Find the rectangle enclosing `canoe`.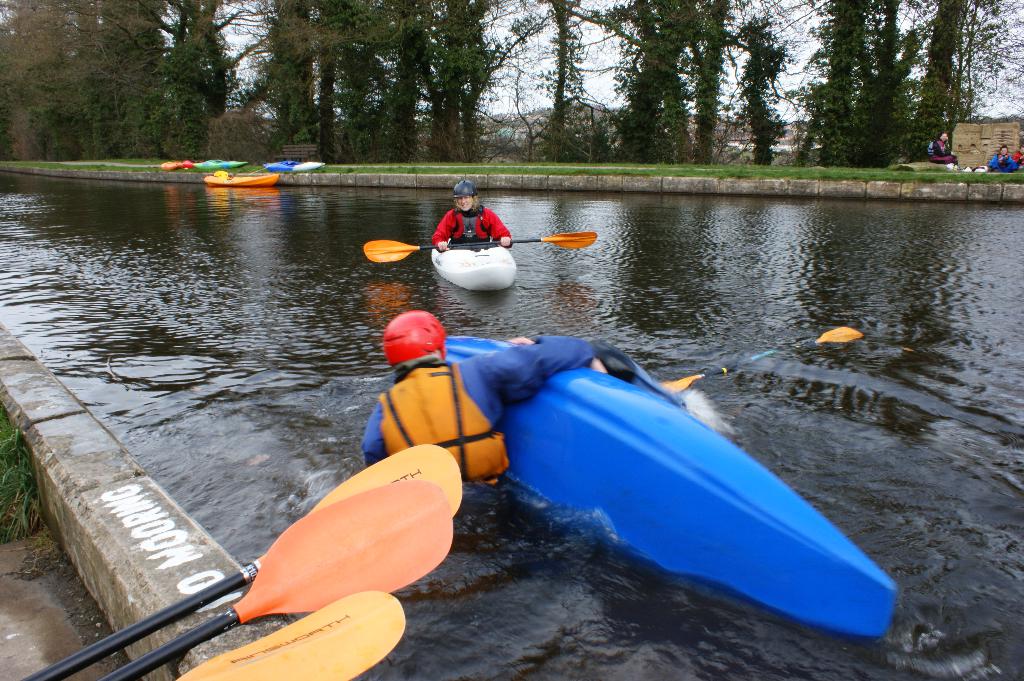
(205,171,282,195).
